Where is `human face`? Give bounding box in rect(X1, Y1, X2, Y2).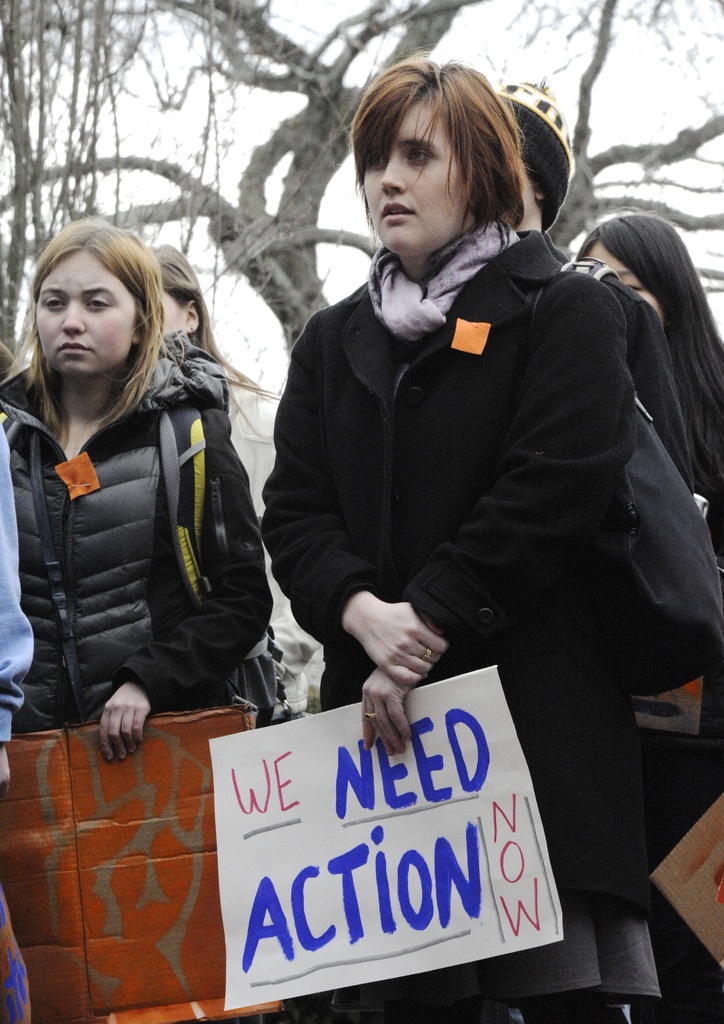
rect(586, 237, 668, 328).
